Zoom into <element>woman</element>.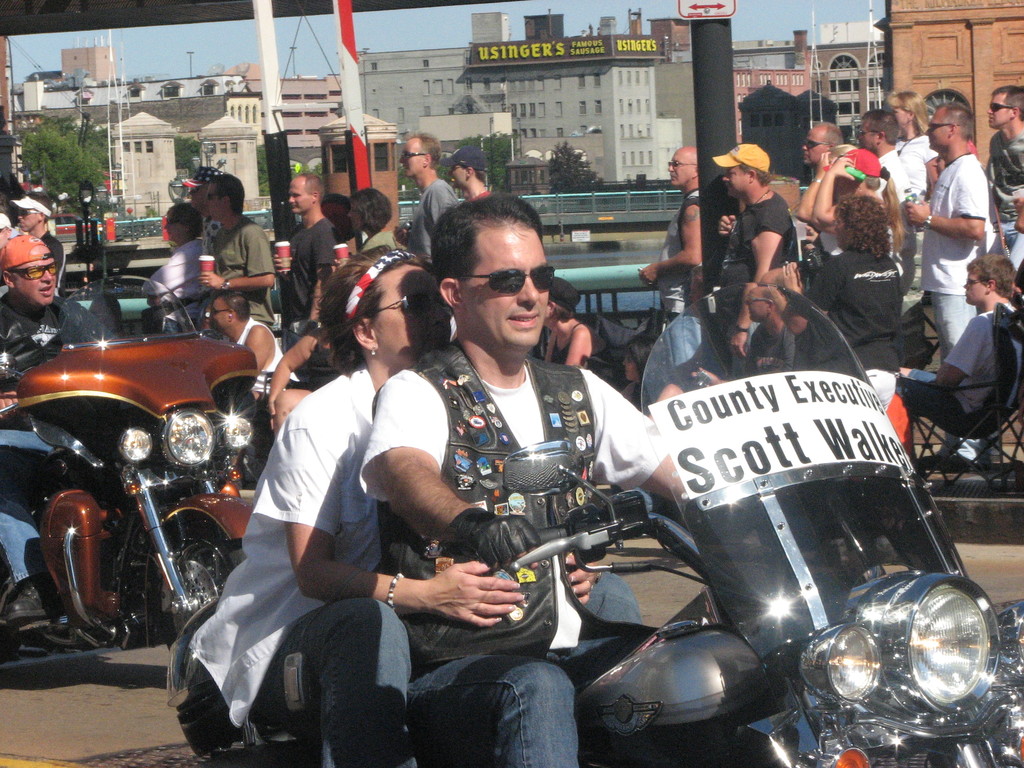
Zoom target: BBox(174, 237, 523, 767).
